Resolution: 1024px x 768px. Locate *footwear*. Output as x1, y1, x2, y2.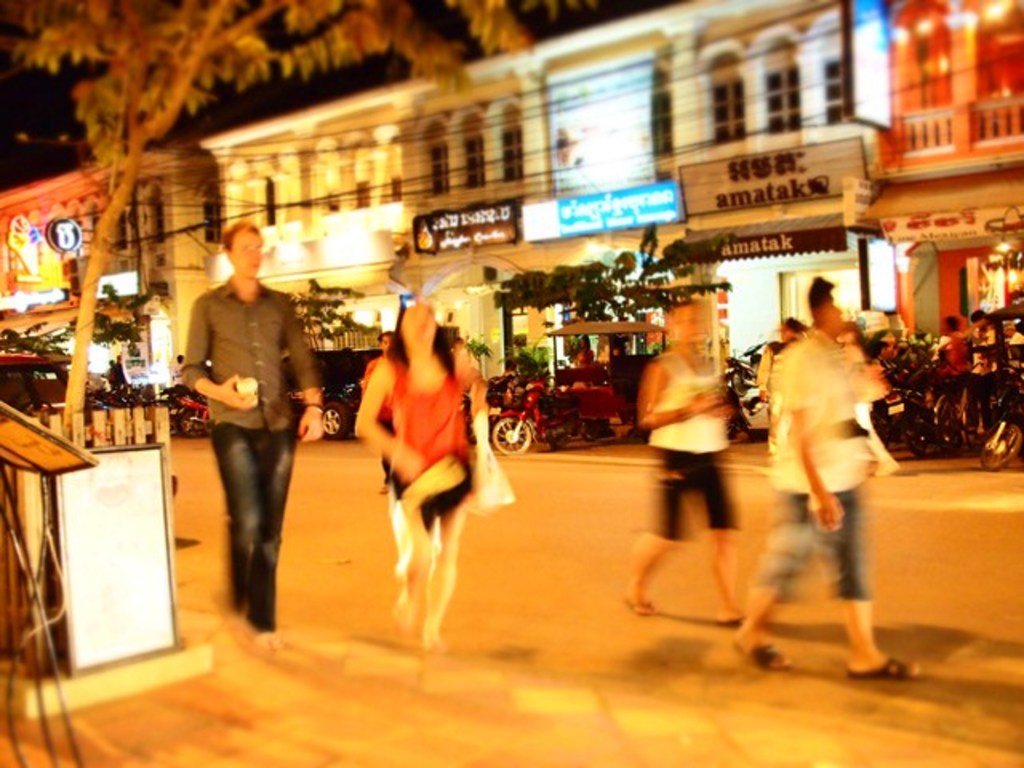
624, 597, 659, 616.
